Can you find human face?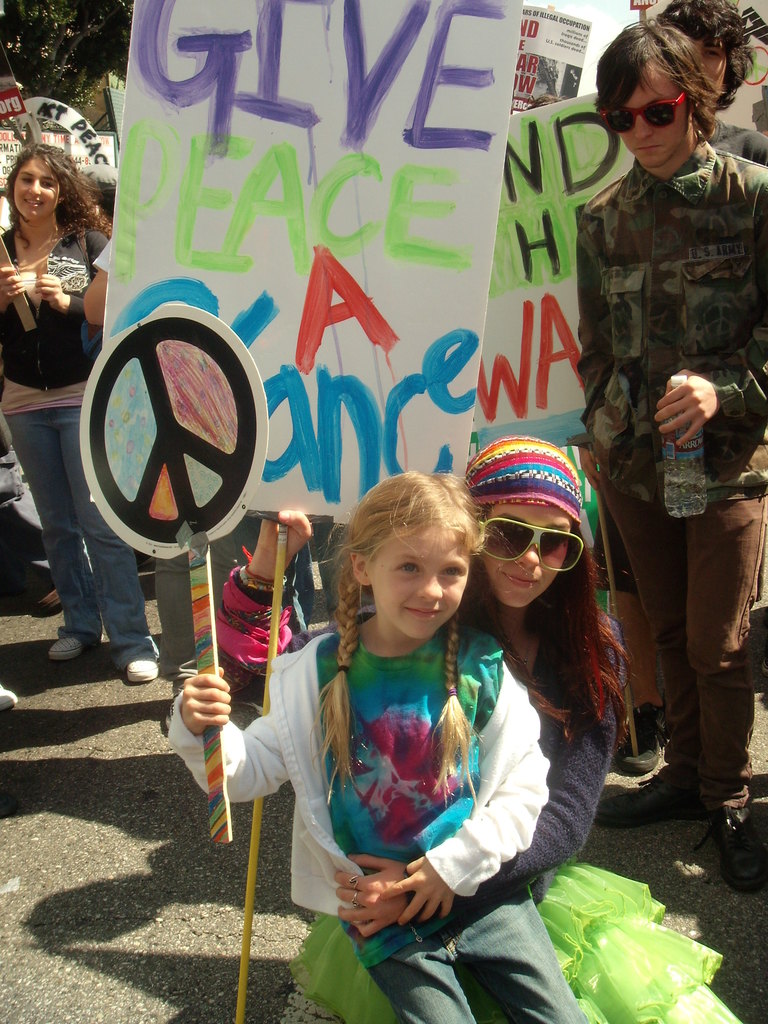
Yes, bounding box: 14, 154, 58, 217.
